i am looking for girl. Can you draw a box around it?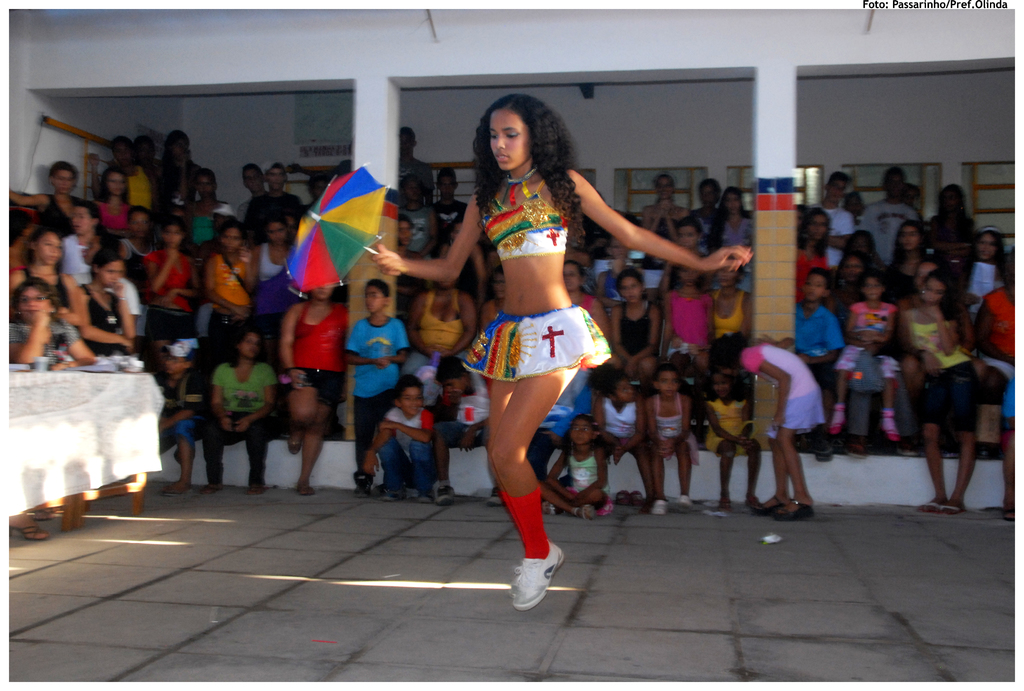
Sure, the bounding box is x1=401 y1=174 x2=436 y2=256.
